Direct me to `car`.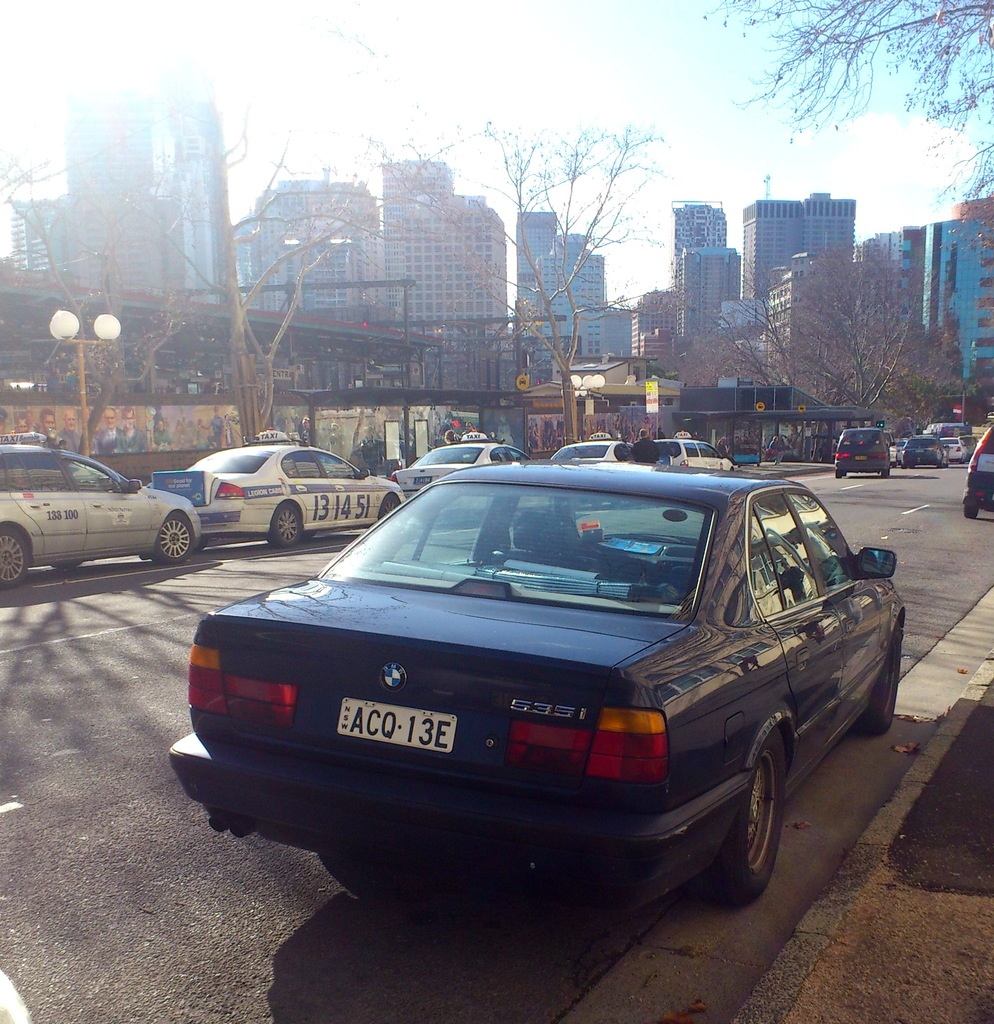
Direction: l=395, t=419, r=528, b=487.
